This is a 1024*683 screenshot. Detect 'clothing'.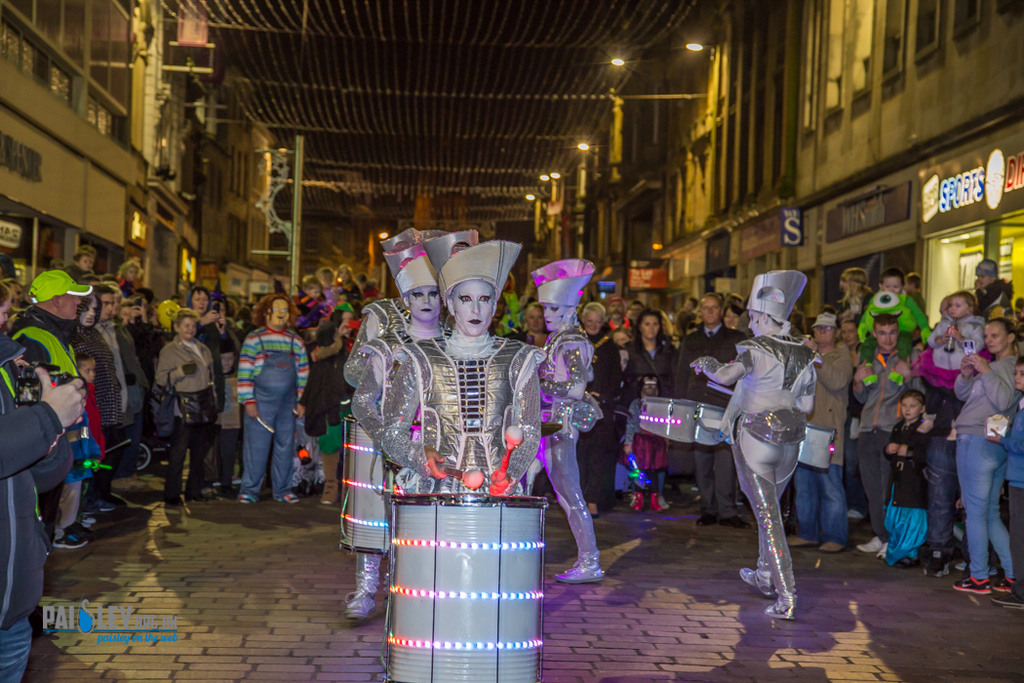
rect(913, 311, 980, 547).
